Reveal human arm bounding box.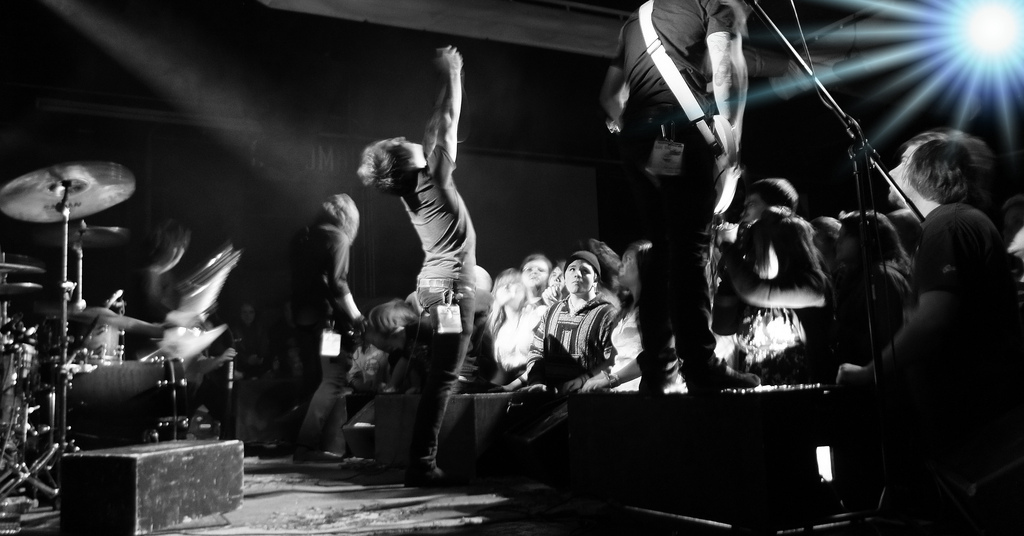
Revealed: 702,0,749,218.
